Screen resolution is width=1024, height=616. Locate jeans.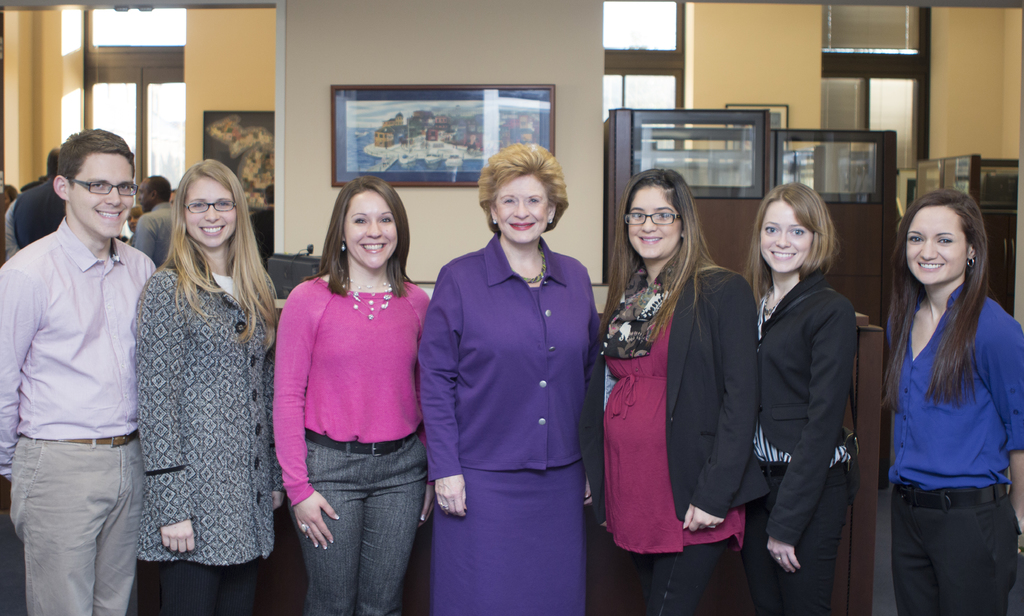
<bbox>138, 559, 264, 609</bbox>.
